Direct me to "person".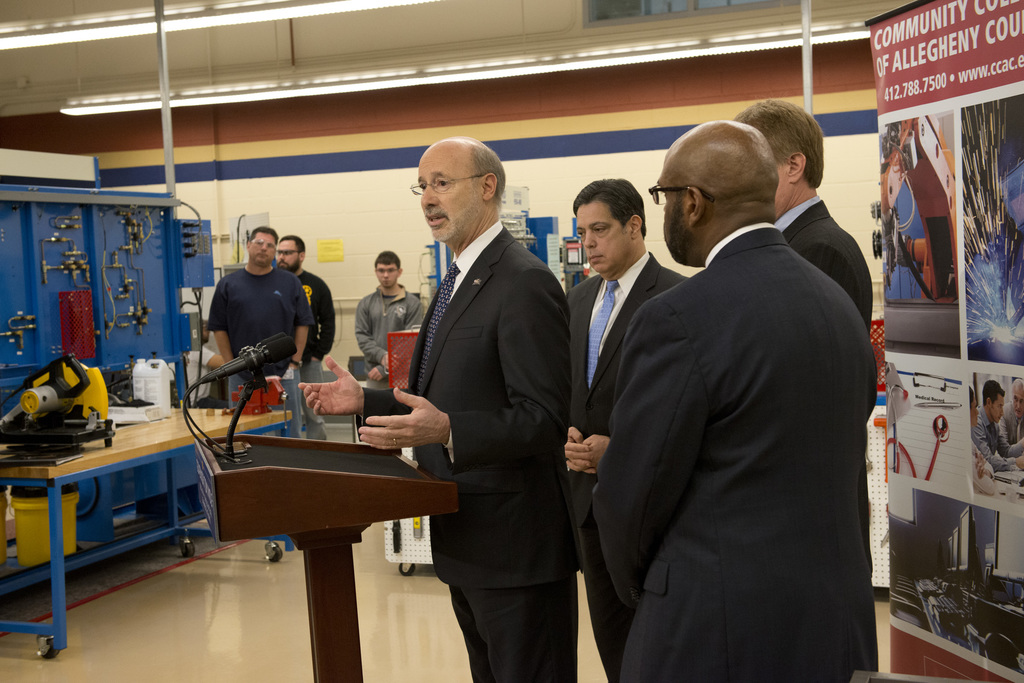
Direction: Rect(269, 230, 337, 383).
